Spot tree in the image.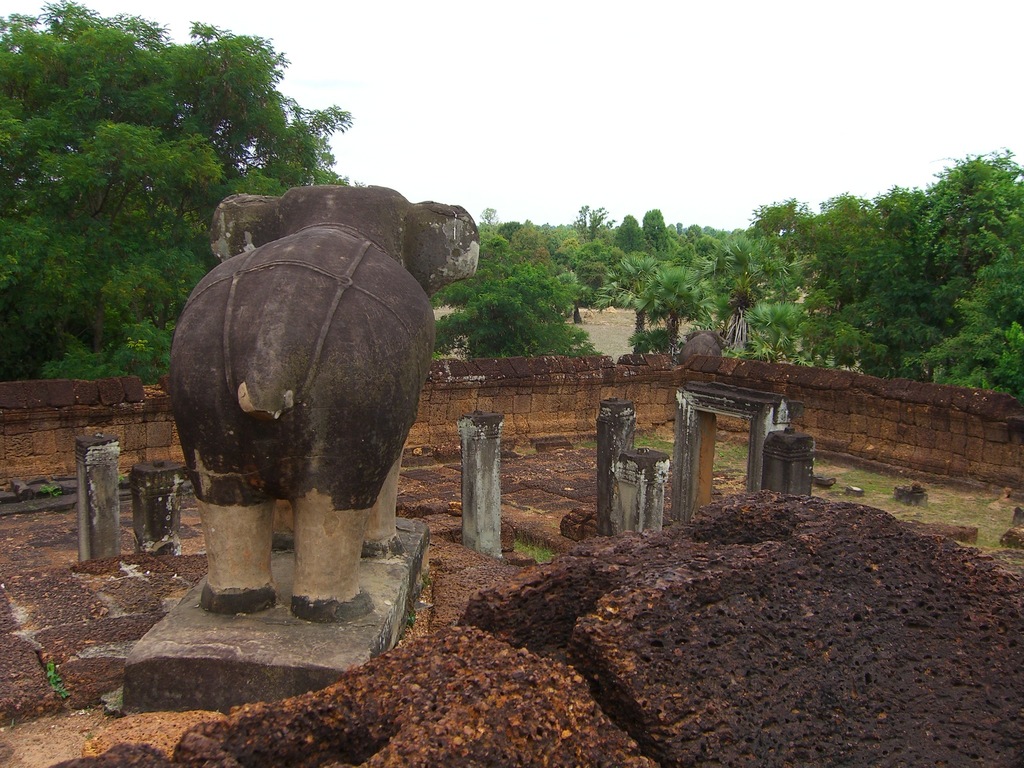
tree found at (710, 236, 807, 346).
